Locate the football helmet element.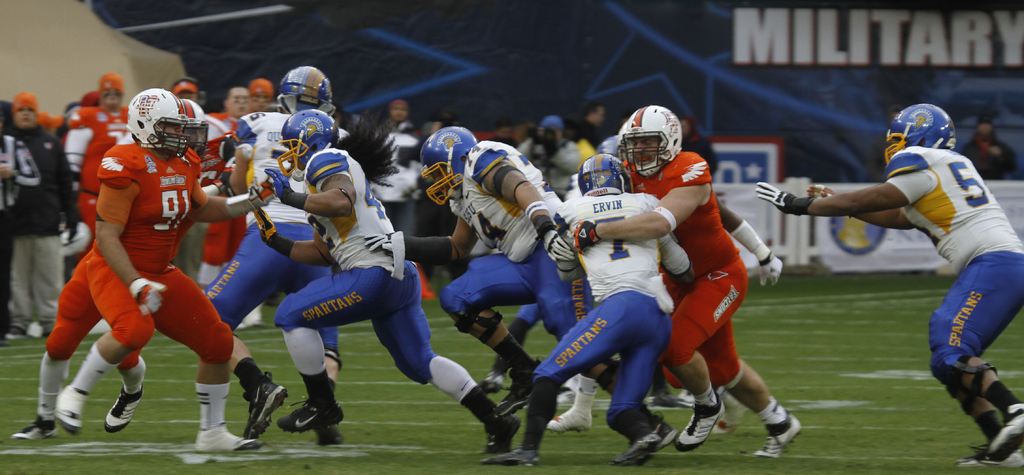
Element bbox: locate(617, 106, 690, 181).
